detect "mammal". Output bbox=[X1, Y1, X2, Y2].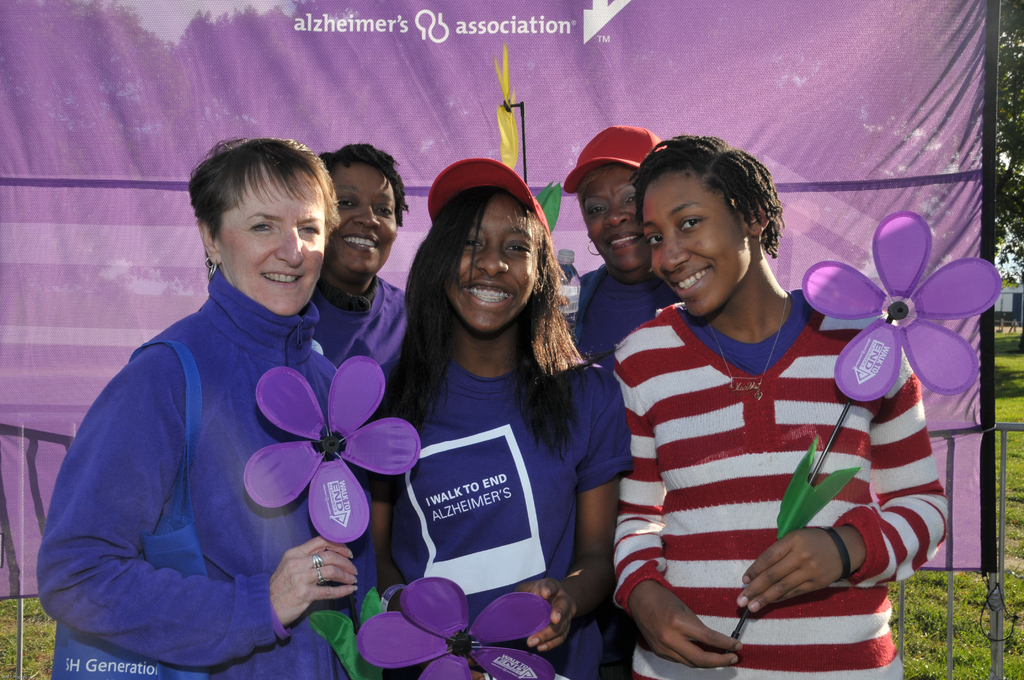
bbox=[35, 133, 381, 679].
